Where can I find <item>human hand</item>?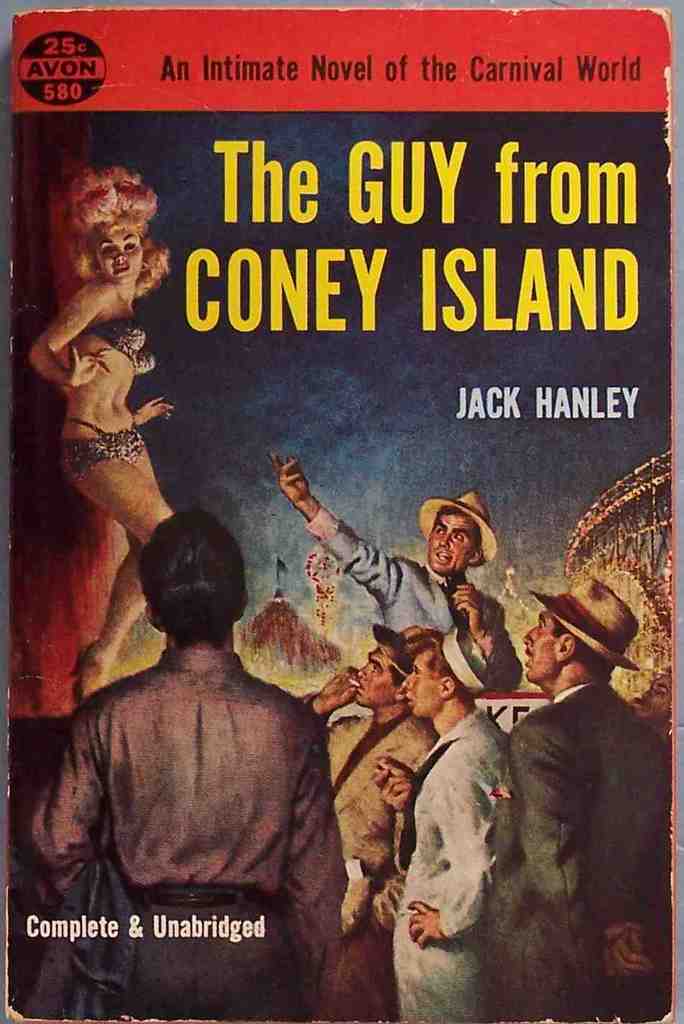
You can find it at l=269, t=458, r=352, b=552.
